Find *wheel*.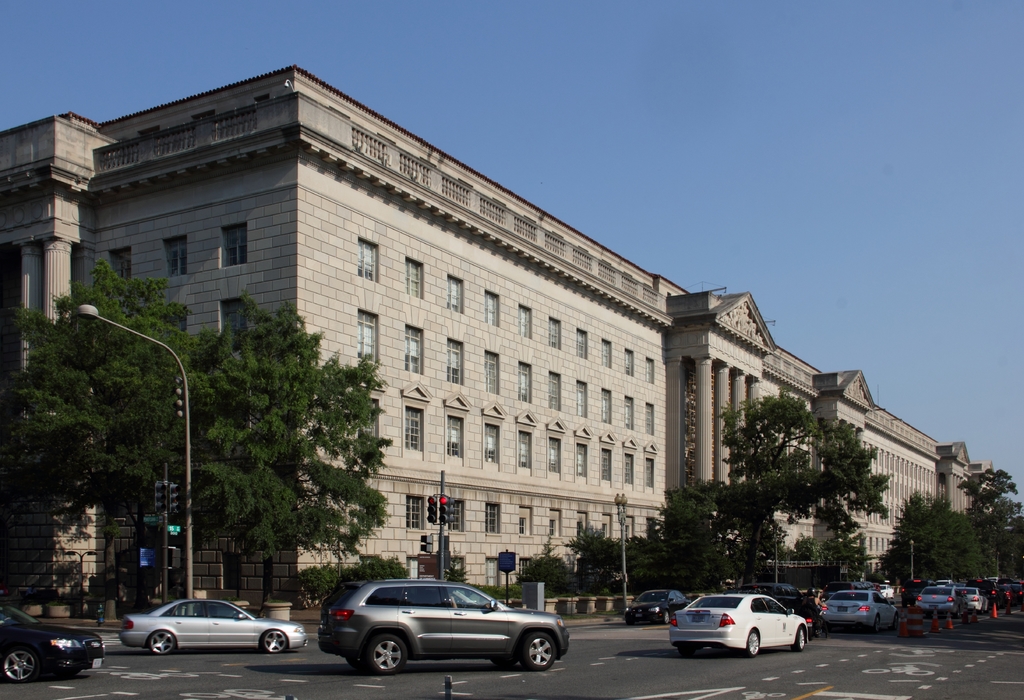
region(492, 657, 516, 669).
